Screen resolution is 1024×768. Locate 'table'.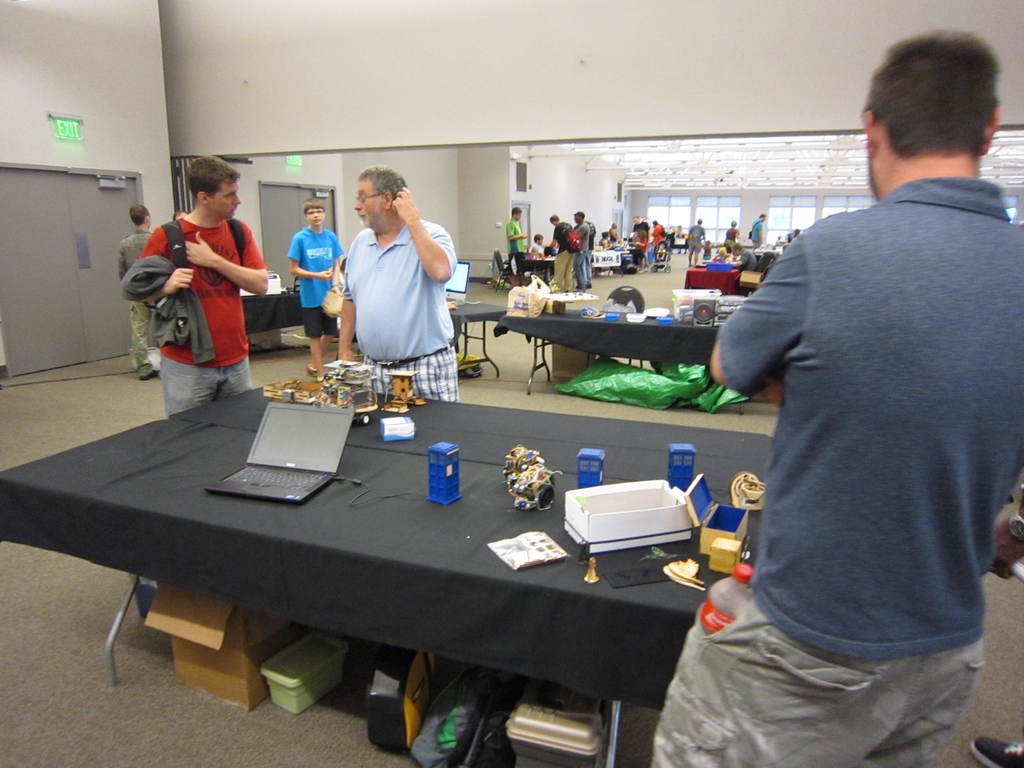
bbox(492, 300, 732, 386).
